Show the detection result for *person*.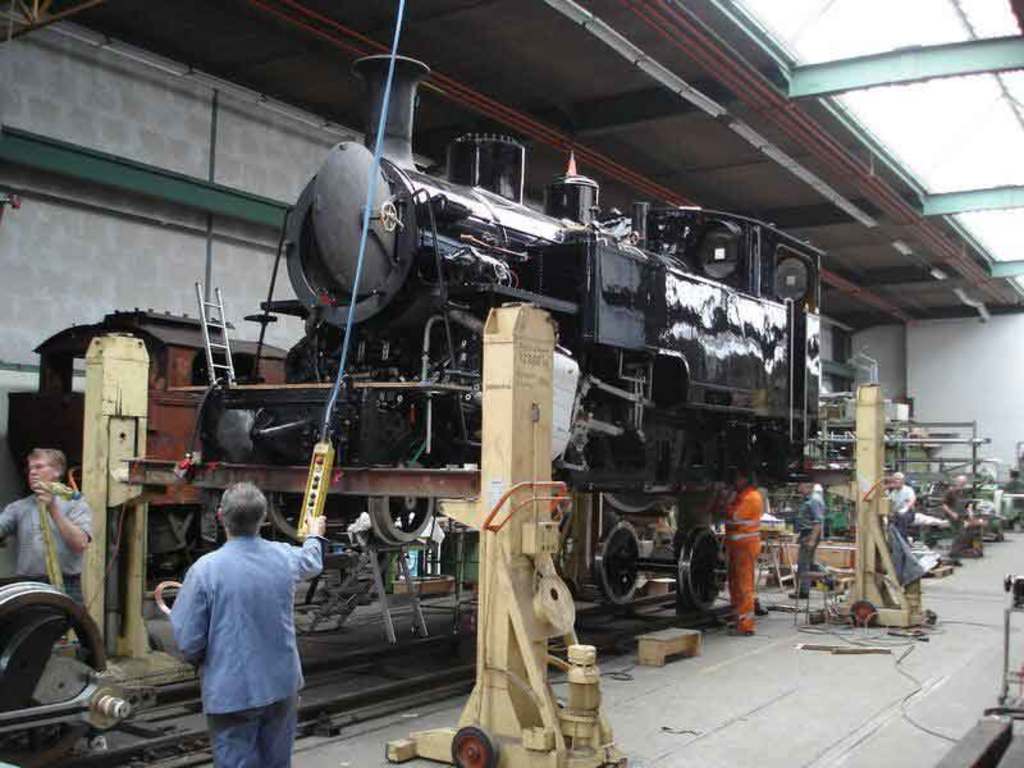
box=[722, 479, 778, 632].
